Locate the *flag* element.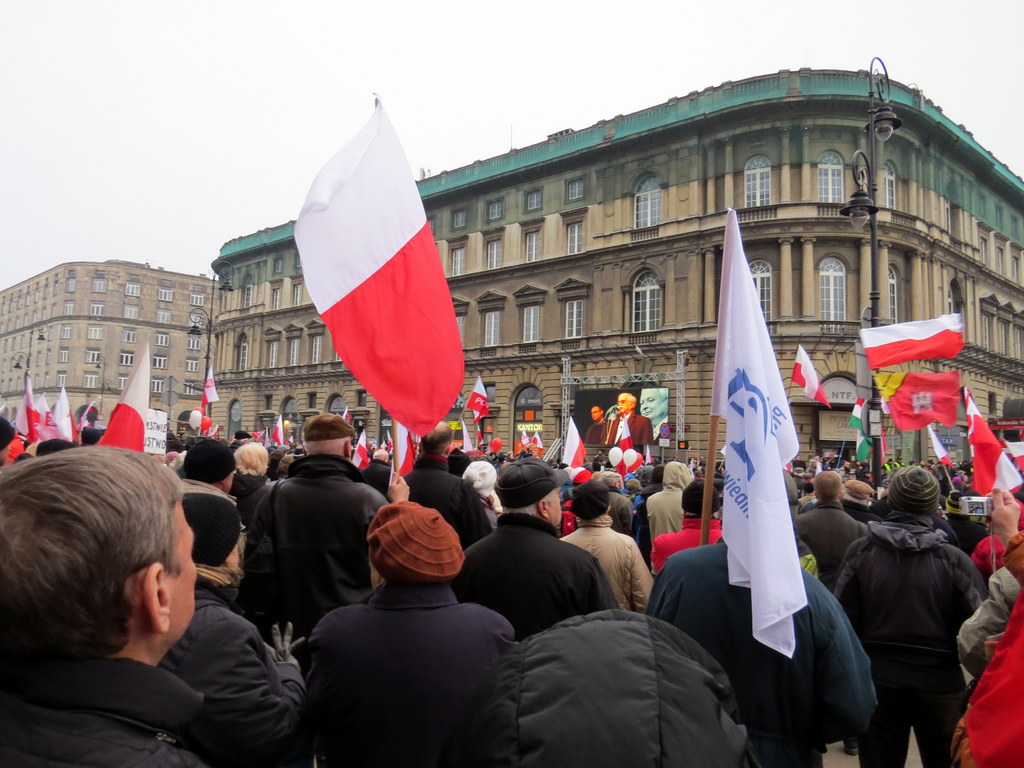
Element bbox: box=[864, 314, 964, 365].
